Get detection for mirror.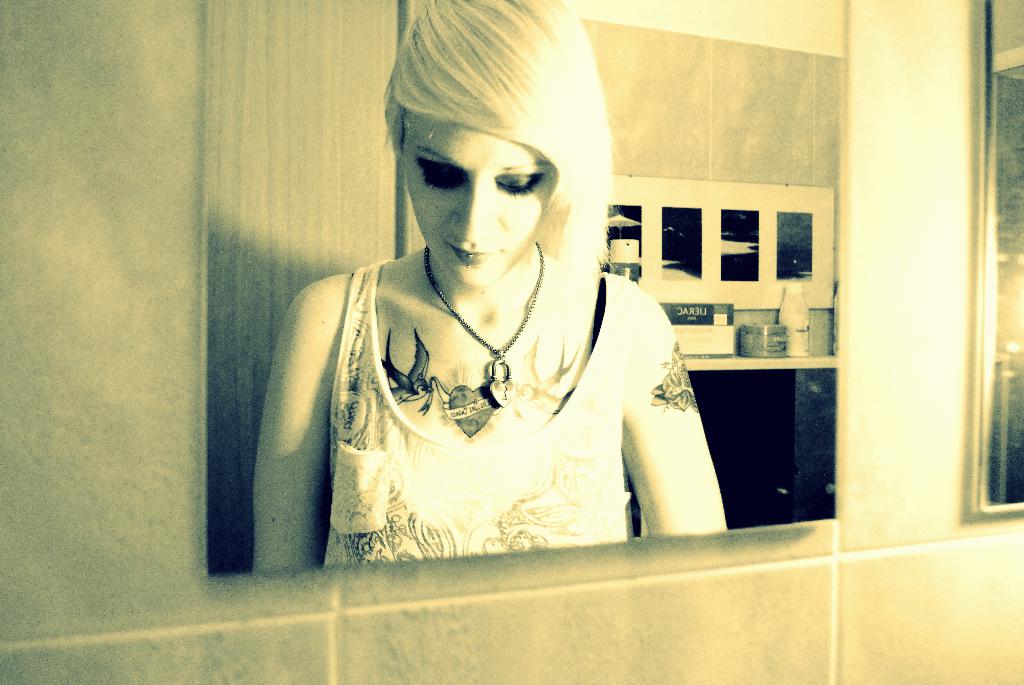
Detection: locate(0, 1, 845, 601).
